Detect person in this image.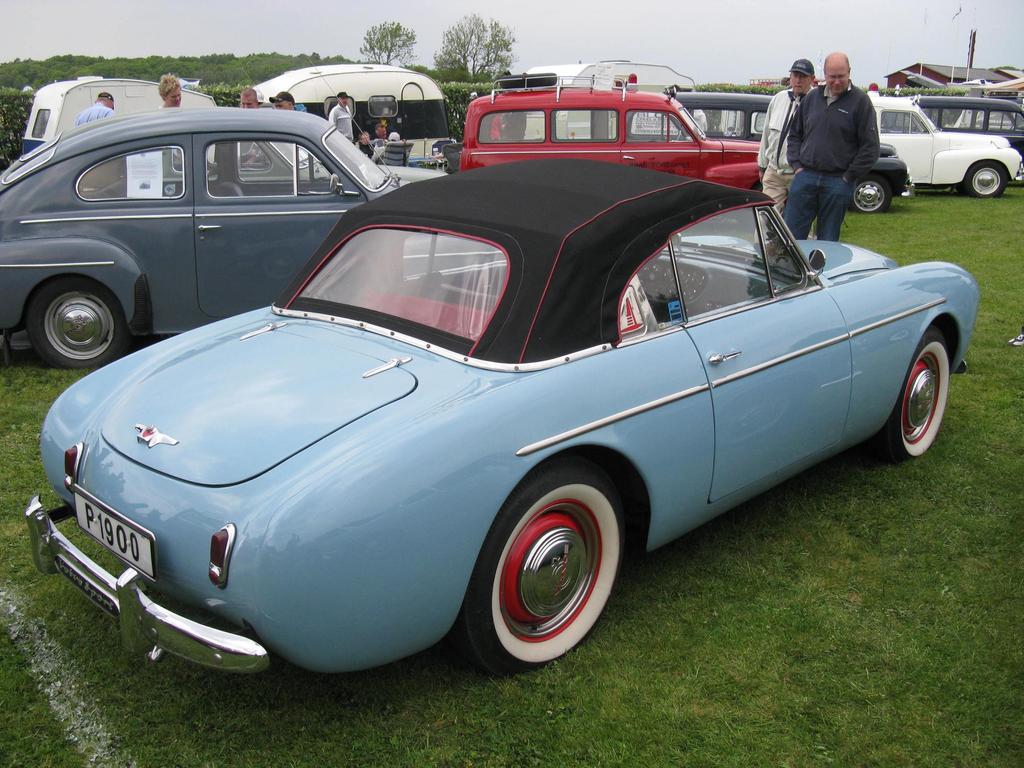
Detection: x1=76 y1=90 x2=123 y2=127.
